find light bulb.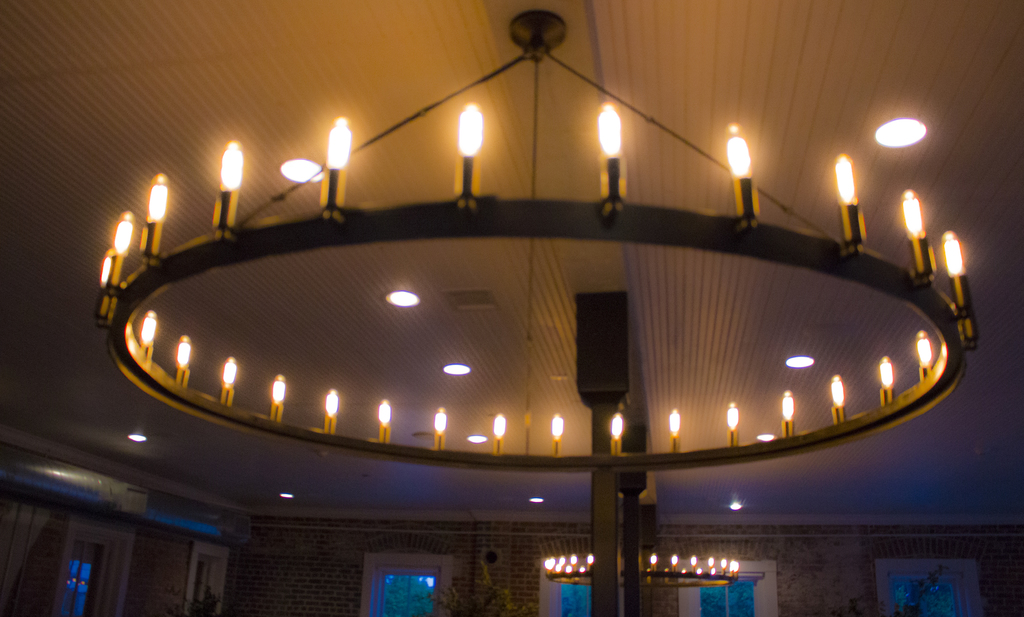
box=[328, 118, 351, 172].
